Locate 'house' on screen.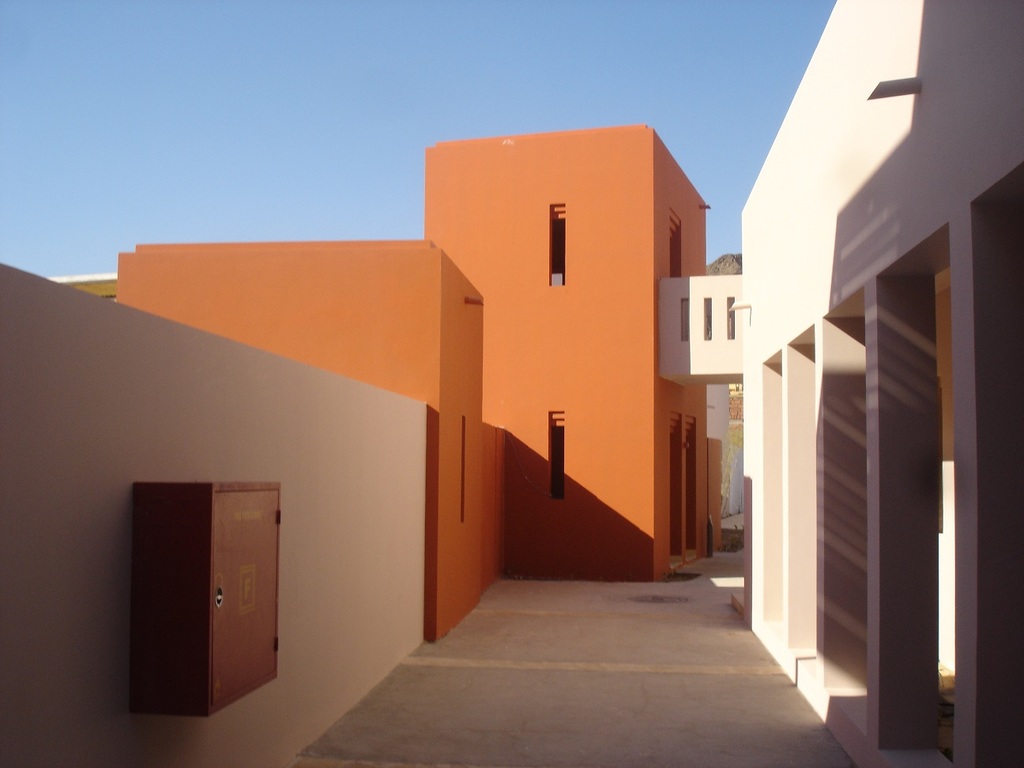
On screen at 114/120/716/656.
